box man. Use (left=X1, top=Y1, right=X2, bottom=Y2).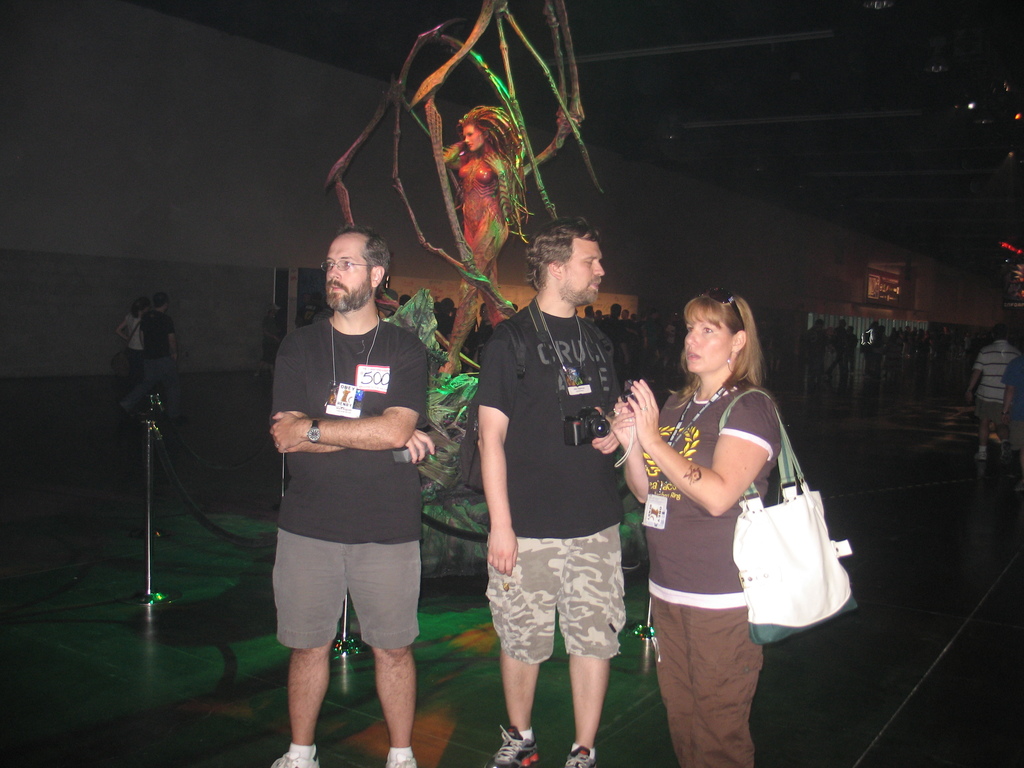
(left=1000, top=352, right=1023, bottom=492).
